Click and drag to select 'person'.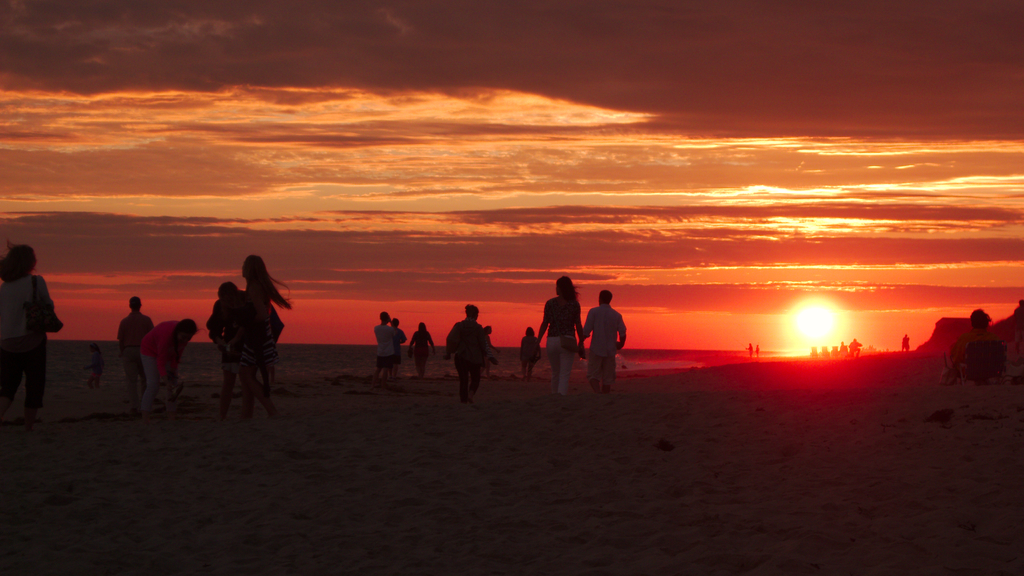
Selection: {"x1": 584, "y1": 286, "x2": 625, "y2": 388}.
